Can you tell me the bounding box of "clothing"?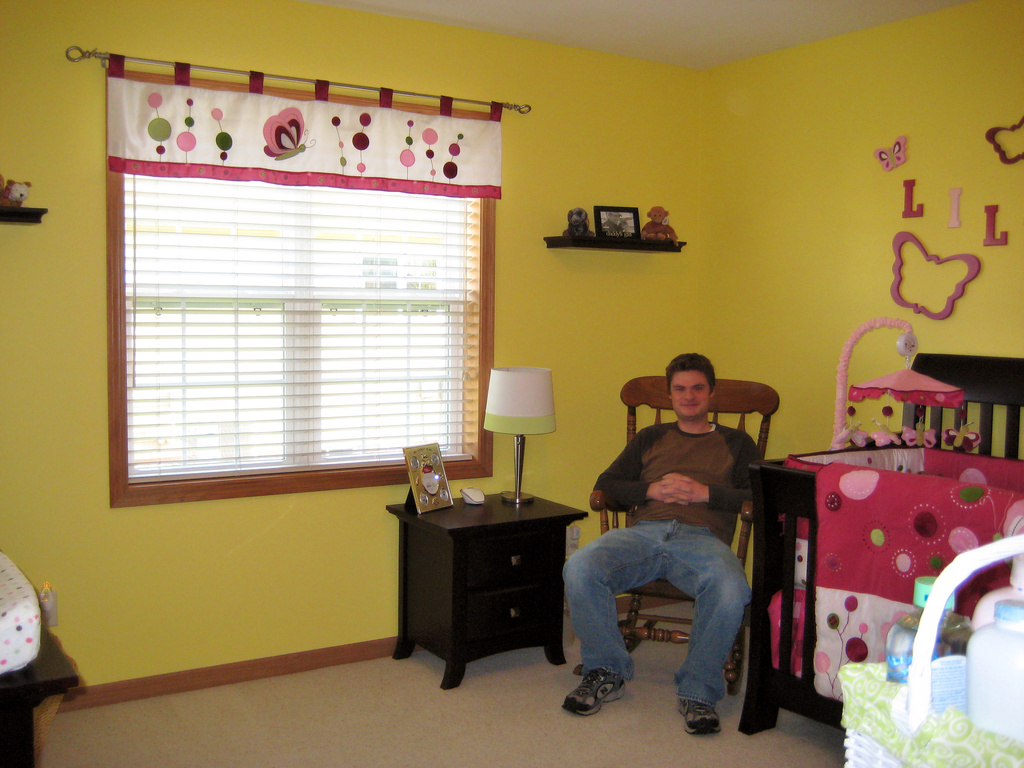
(left=553, top=418, right=762, bottom=710).
